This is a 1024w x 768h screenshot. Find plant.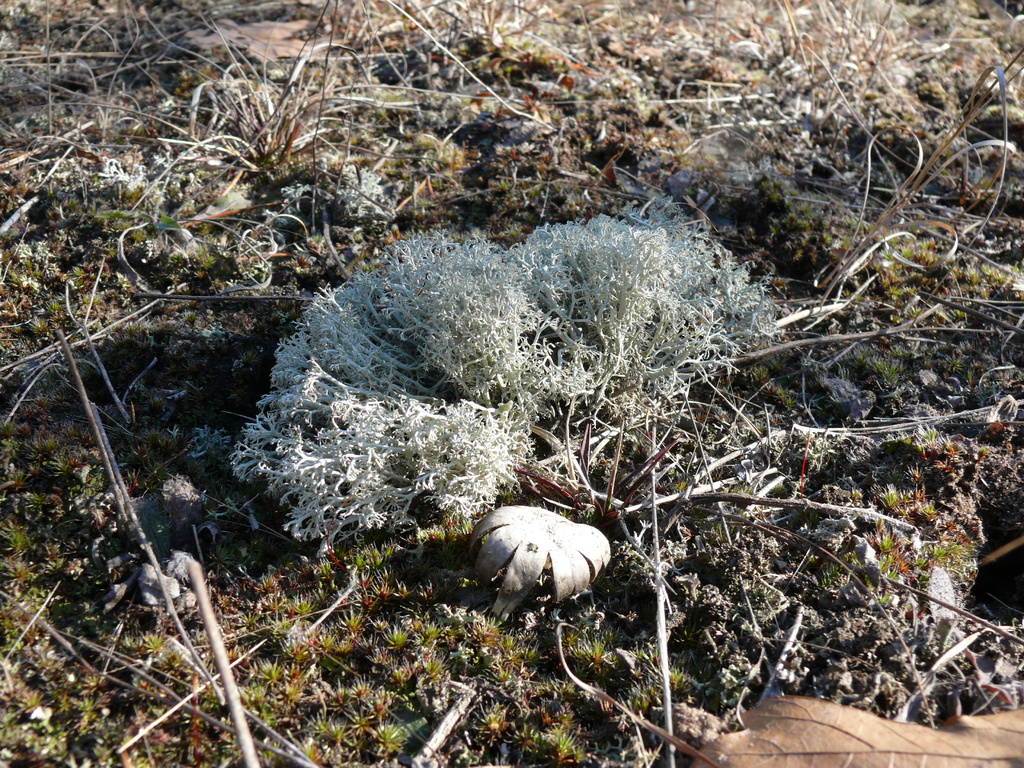
Bounding box: pyautogui.locateOnScreen(228, 196, 781, 521).
